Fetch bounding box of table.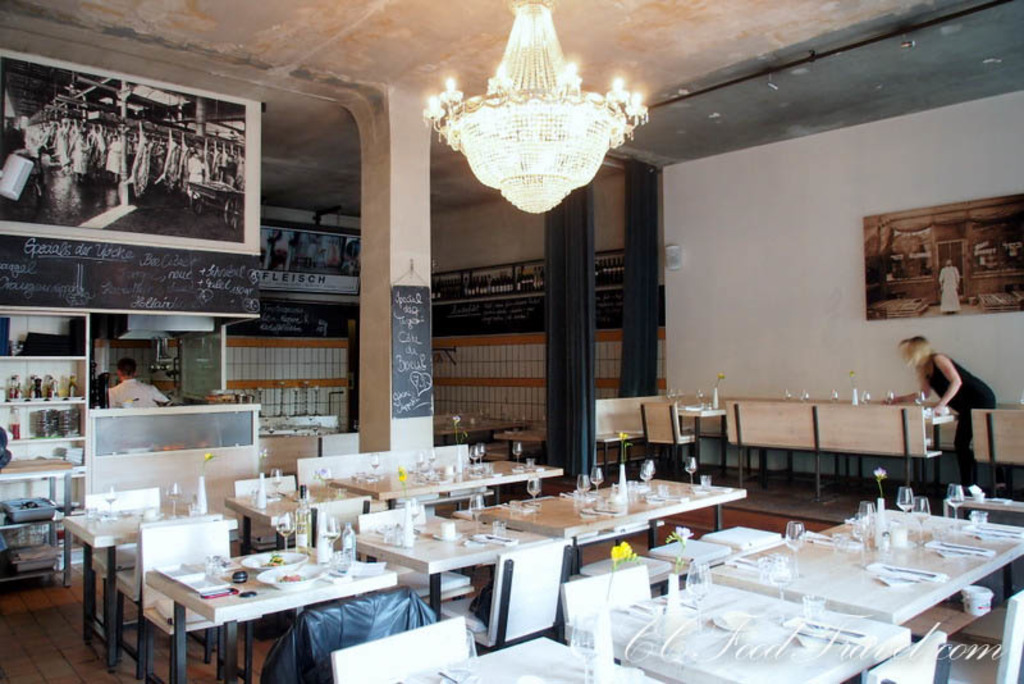
Bbox: <box>710,503,1023,624</box>.
